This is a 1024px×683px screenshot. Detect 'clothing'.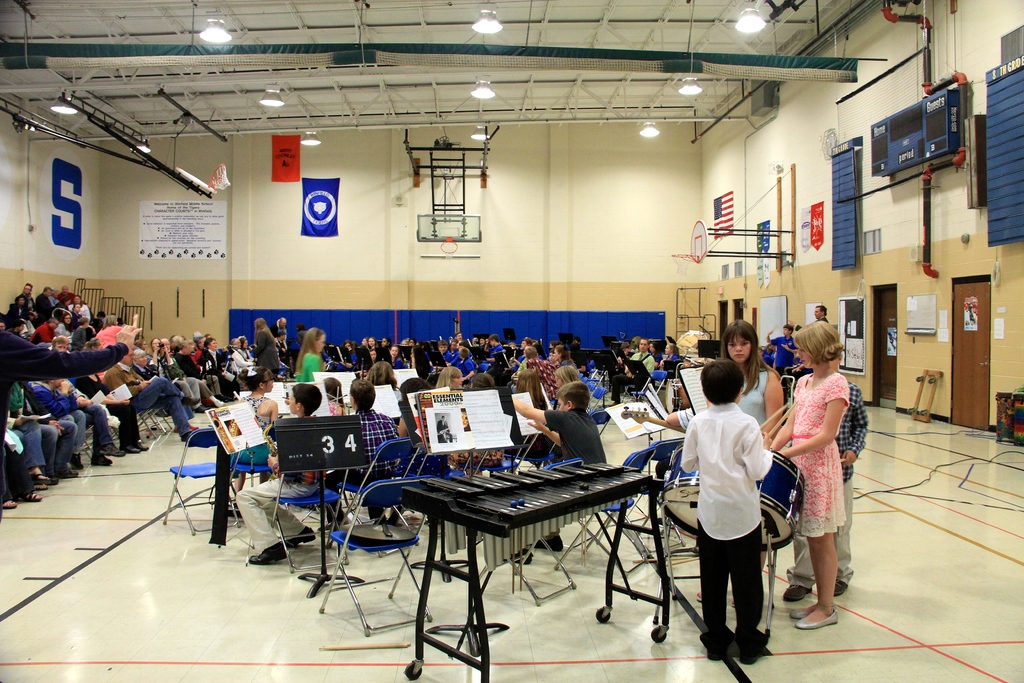
100, 360, 194, 440.
